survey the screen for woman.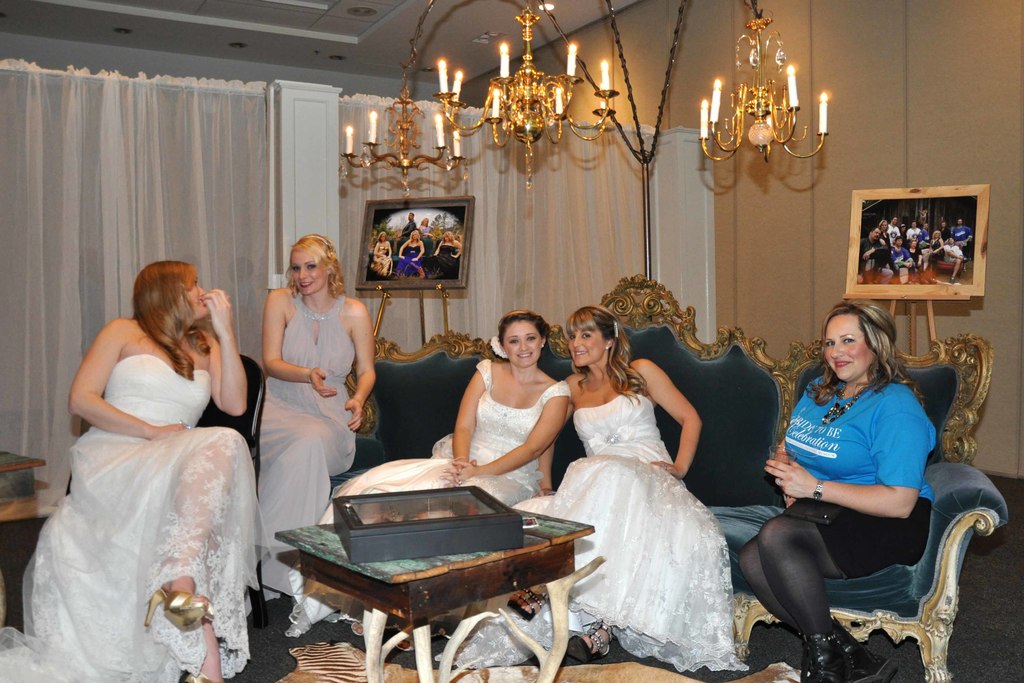
Survey found: l=255, t=227, r=378, b=620.
